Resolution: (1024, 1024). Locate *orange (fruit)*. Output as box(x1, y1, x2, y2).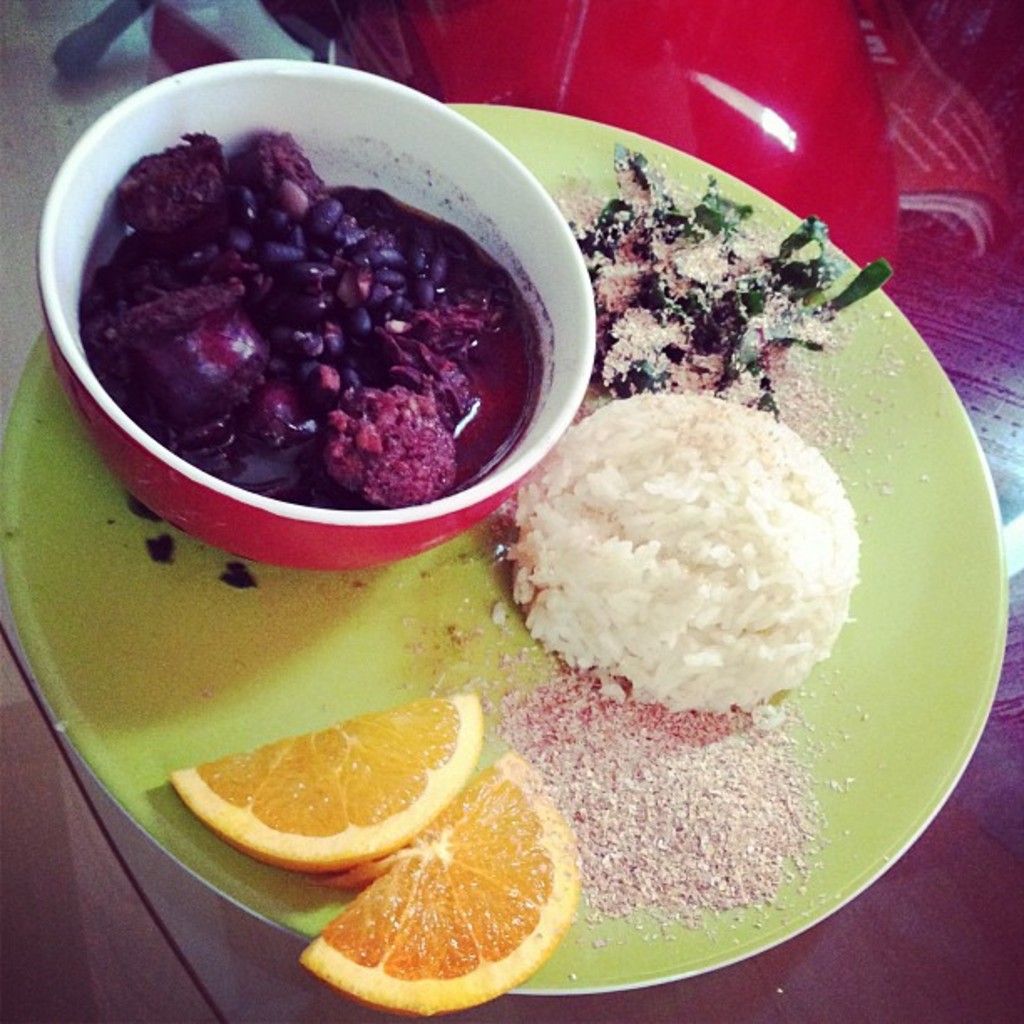
box(172, 694, 482, 885).
